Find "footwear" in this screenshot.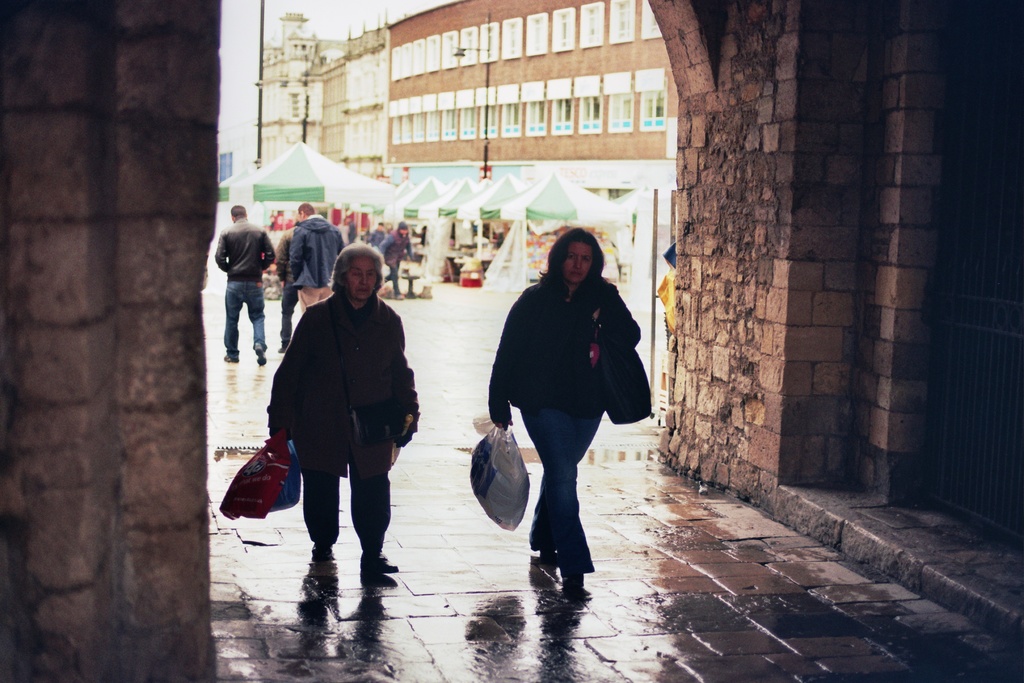
The bounding box for "footwear" is 223,349,237,362.
